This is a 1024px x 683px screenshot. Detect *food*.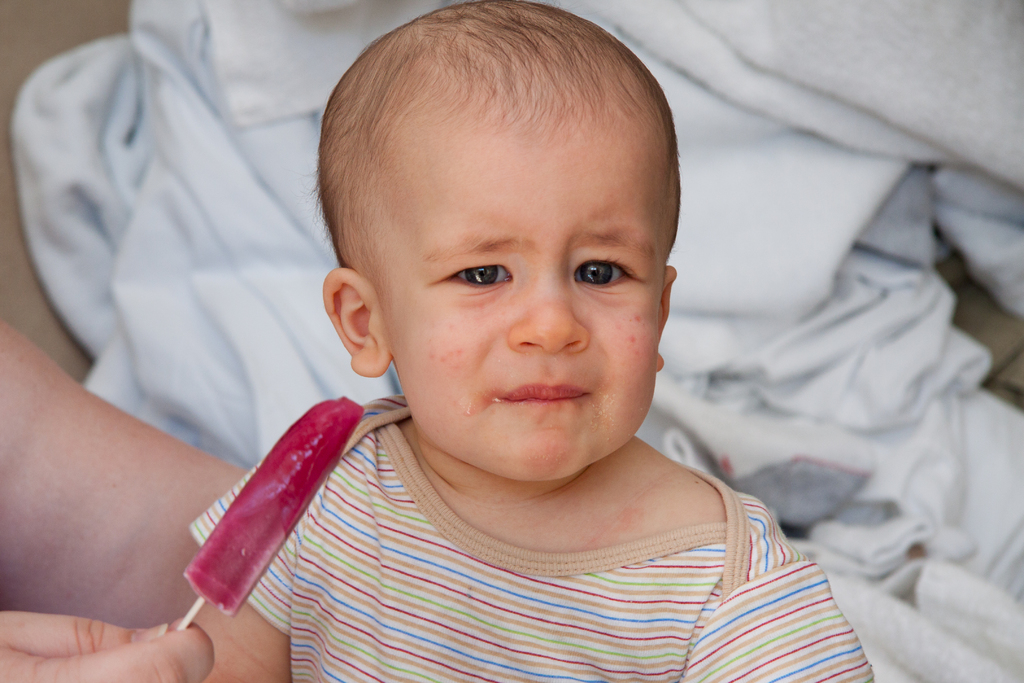
179:400:349:599.
